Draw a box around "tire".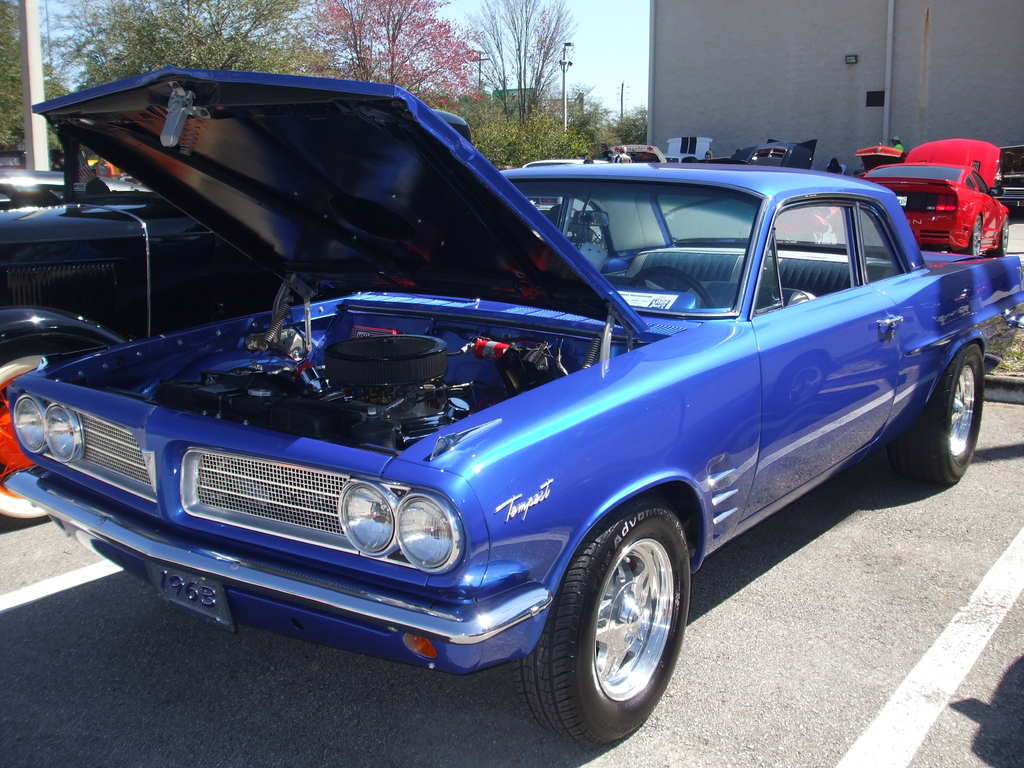
rect(0, 353, 49, 519).
